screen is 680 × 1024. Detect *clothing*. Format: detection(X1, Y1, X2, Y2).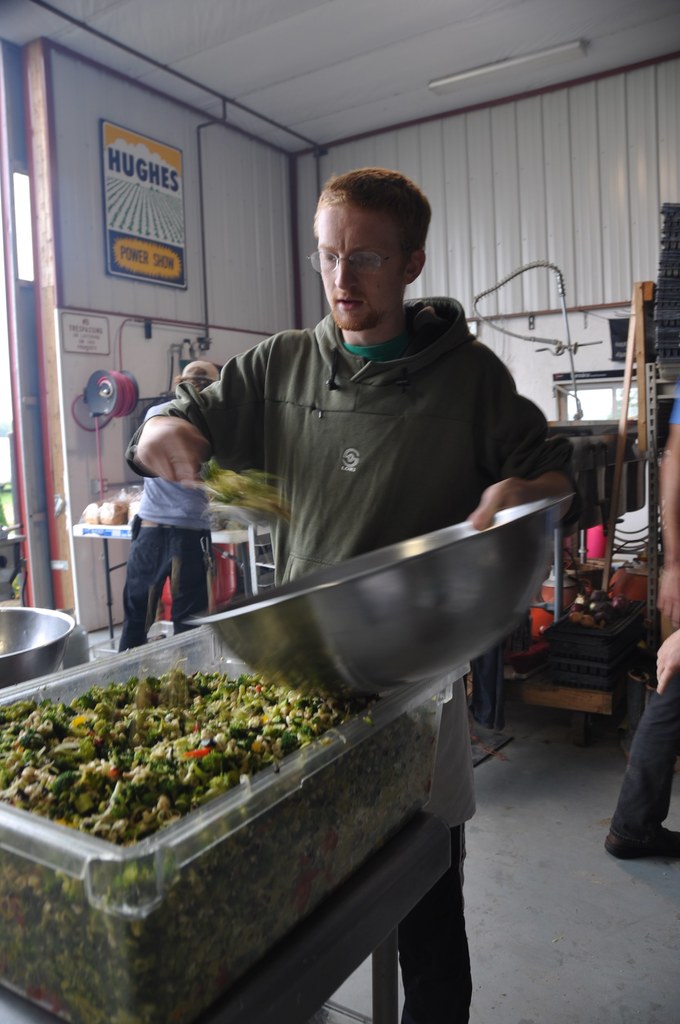
detection(117, 392, 215, 652).
